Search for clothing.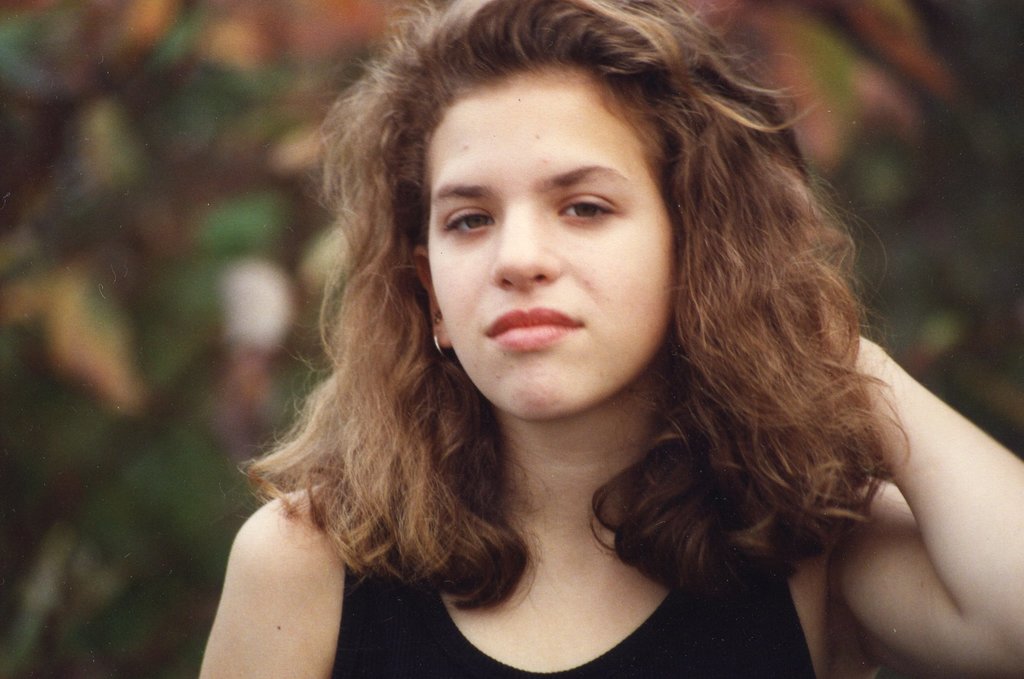
Found at <region>317, 450, 823, 678</region>.
